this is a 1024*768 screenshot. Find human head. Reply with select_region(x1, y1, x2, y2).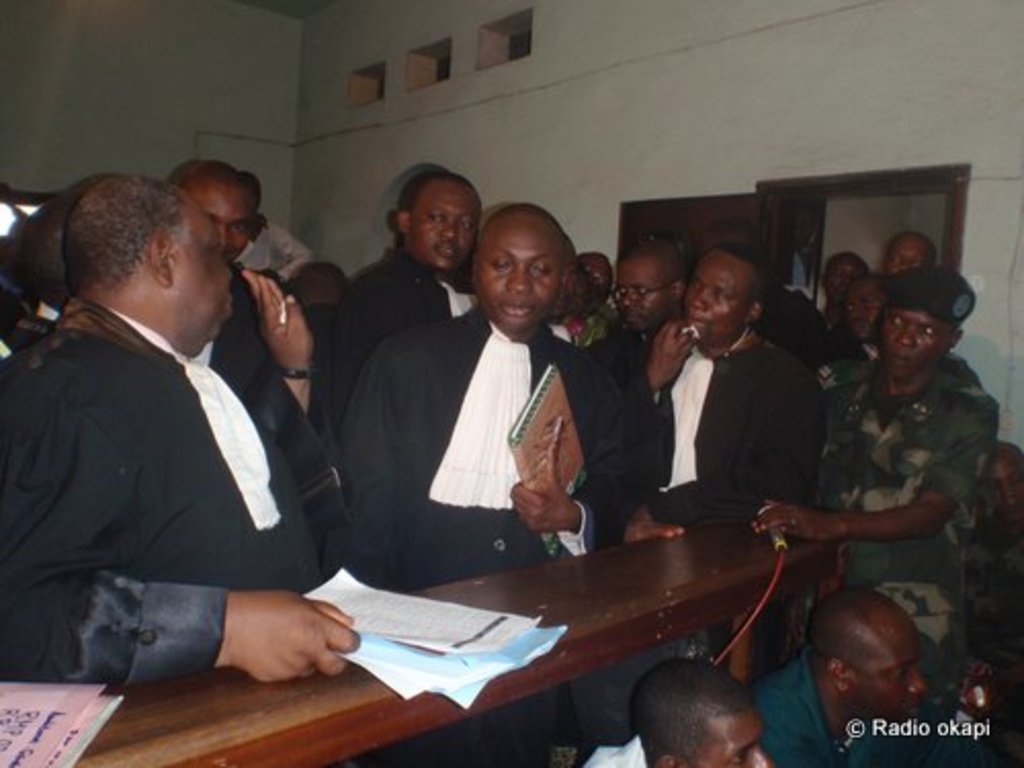
select_region(580, 248, 614, 299).
